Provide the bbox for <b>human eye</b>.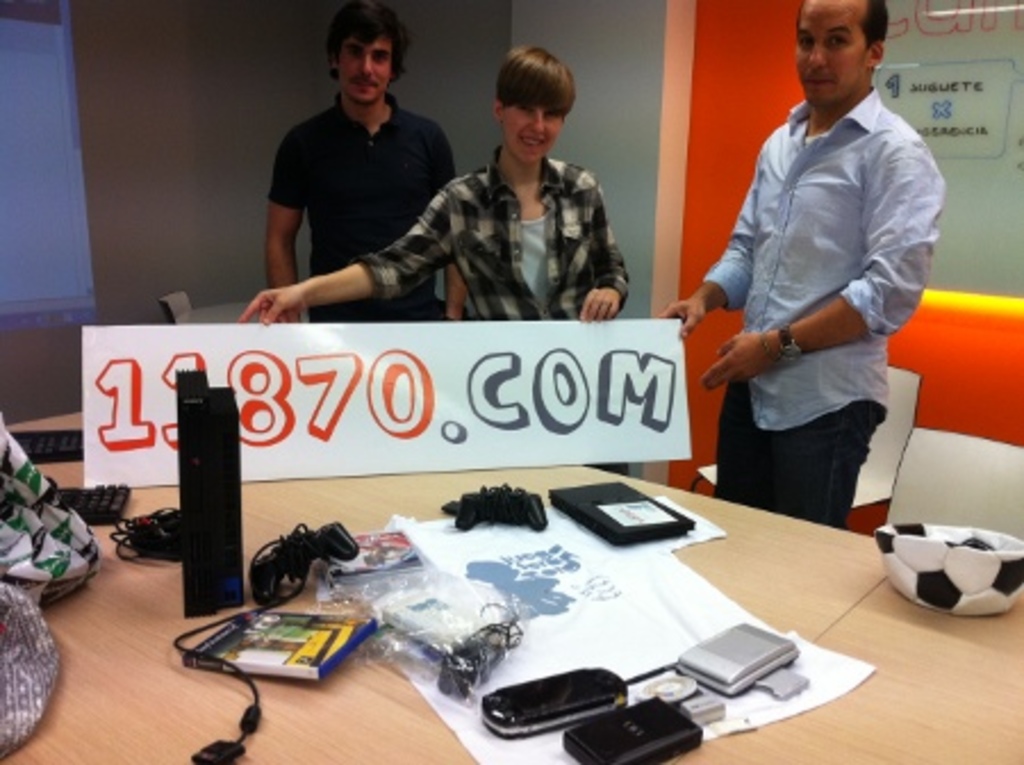
371,48,387,66.
